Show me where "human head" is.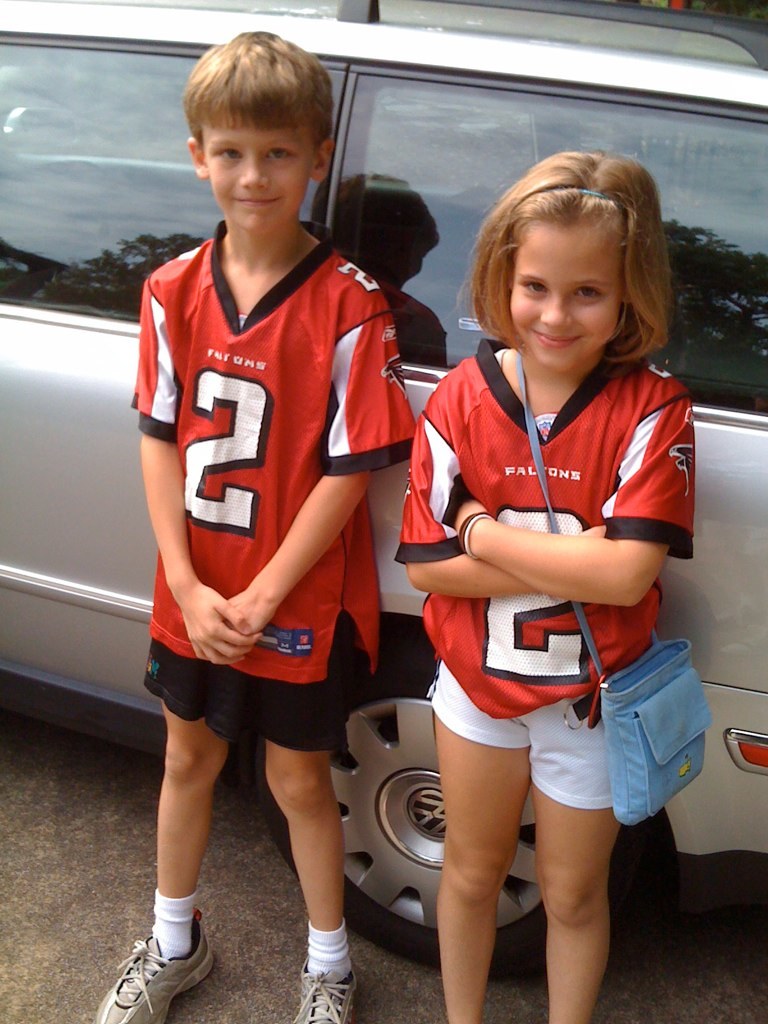
"human head" is at [left=183, top=31, right=341, bottom=235].
